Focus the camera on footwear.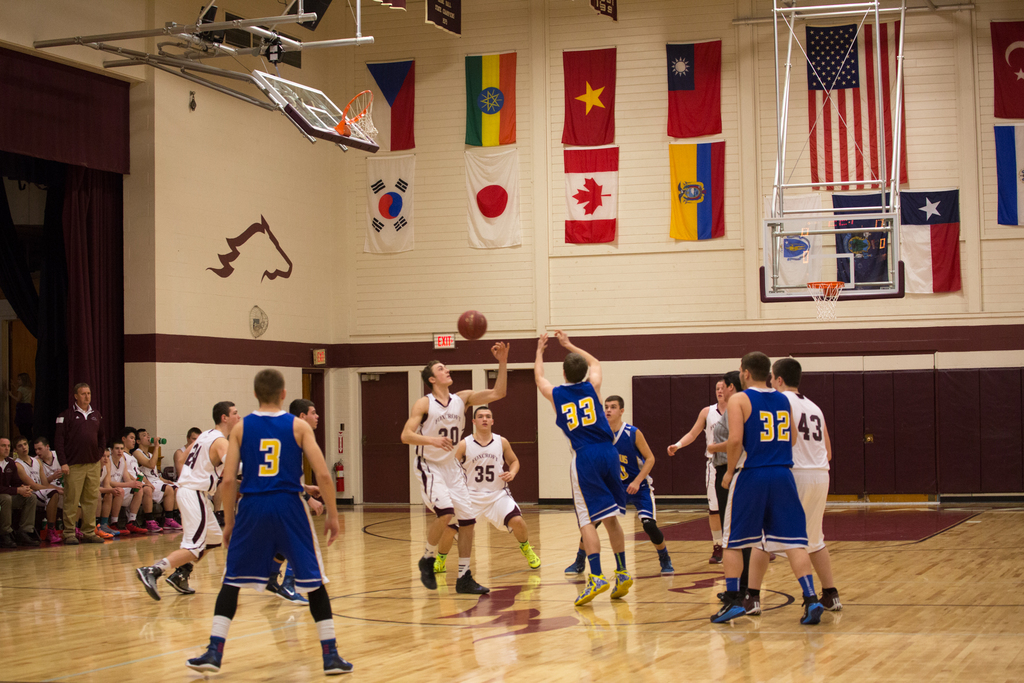
Focus region: 562,557,586,573.
